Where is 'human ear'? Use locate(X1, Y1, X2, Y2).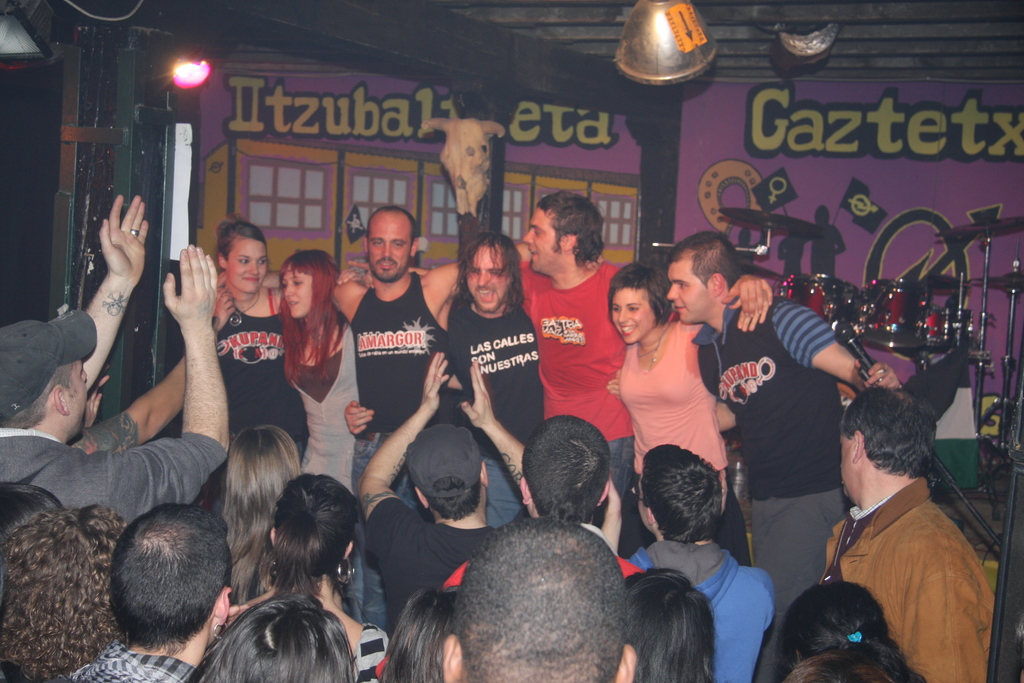
locate(480, 461, 492, 490).
